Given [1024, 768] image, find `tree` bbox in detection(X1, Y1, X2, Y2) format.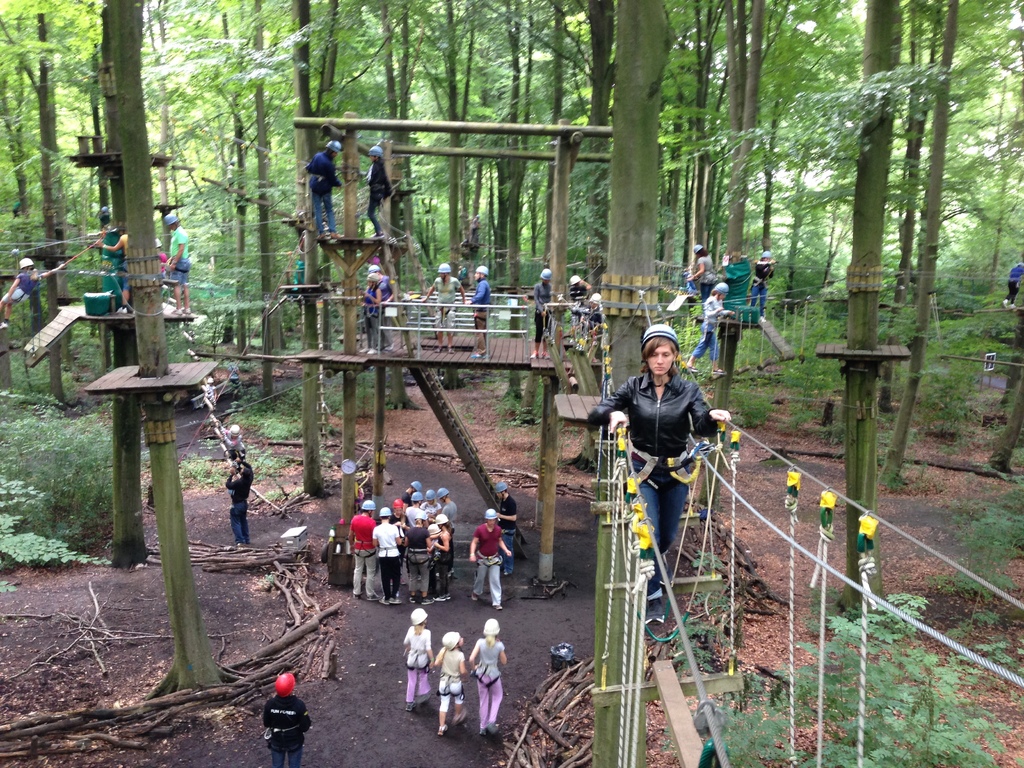
detection(103, 56, 149, 566).
